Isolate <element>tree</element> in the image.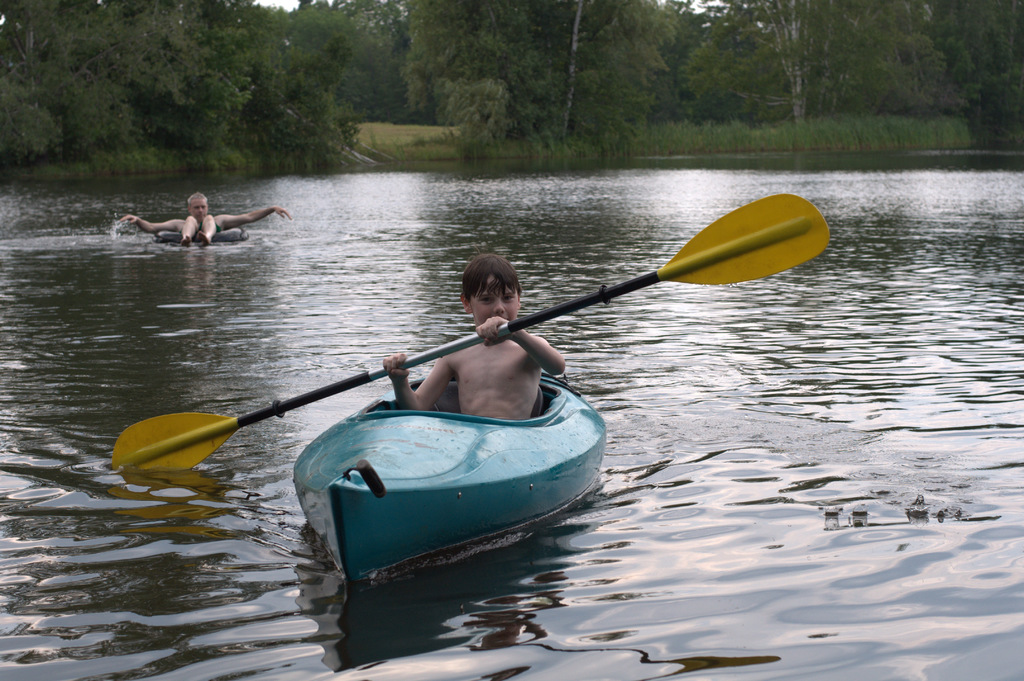
Isolated region: select_region(900, 0, 984, 122).
